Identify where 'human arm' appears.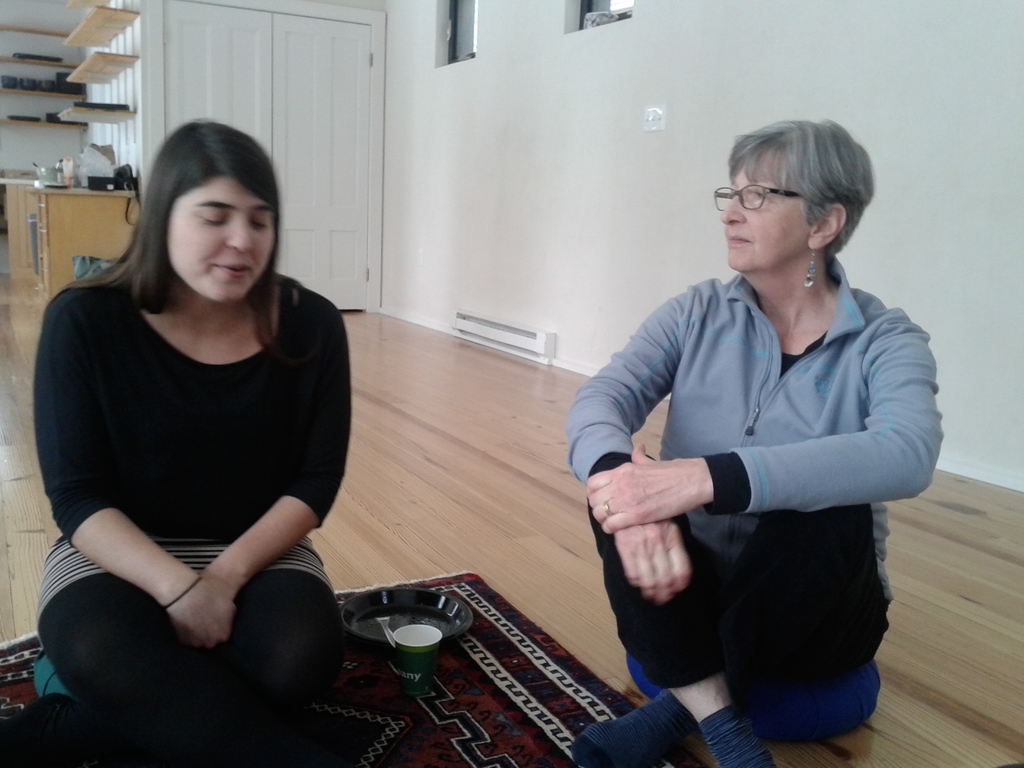
Appears at (x1=204, y1=328, x2=350, y2=598).
